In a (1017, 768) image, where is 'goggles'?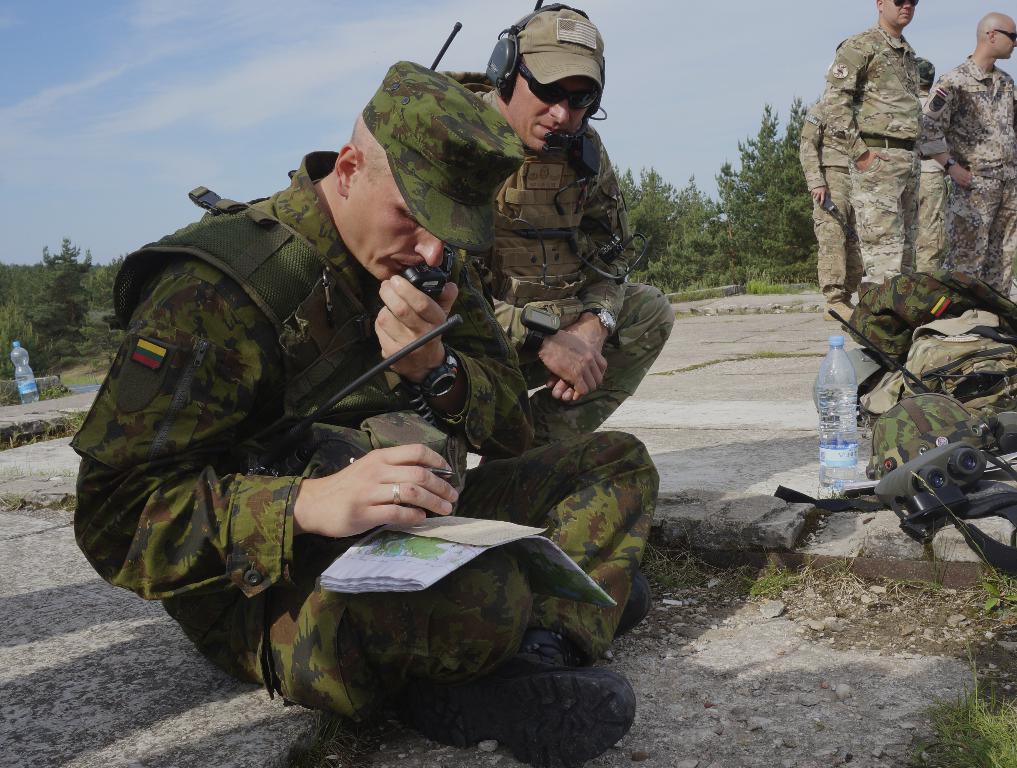
(x1=515, y1=60, x2=599, y2=113).
